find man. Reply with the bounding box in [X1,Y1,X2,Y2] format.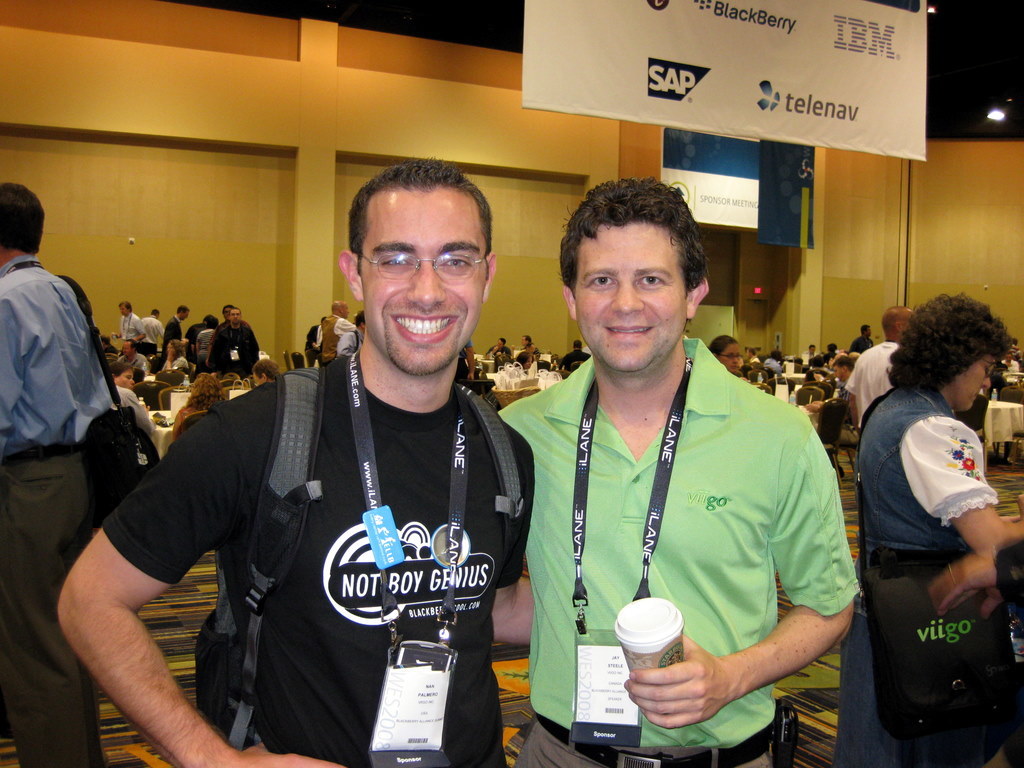
[126,301,142,341].
